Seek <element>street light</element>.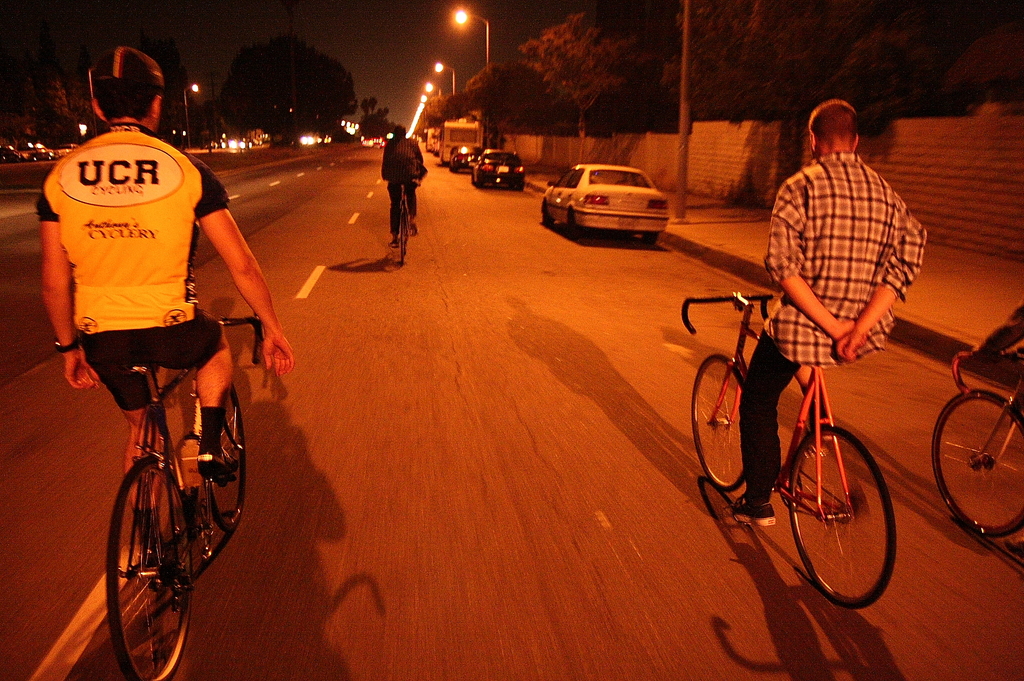
<box>180,84,201,151</box>.
